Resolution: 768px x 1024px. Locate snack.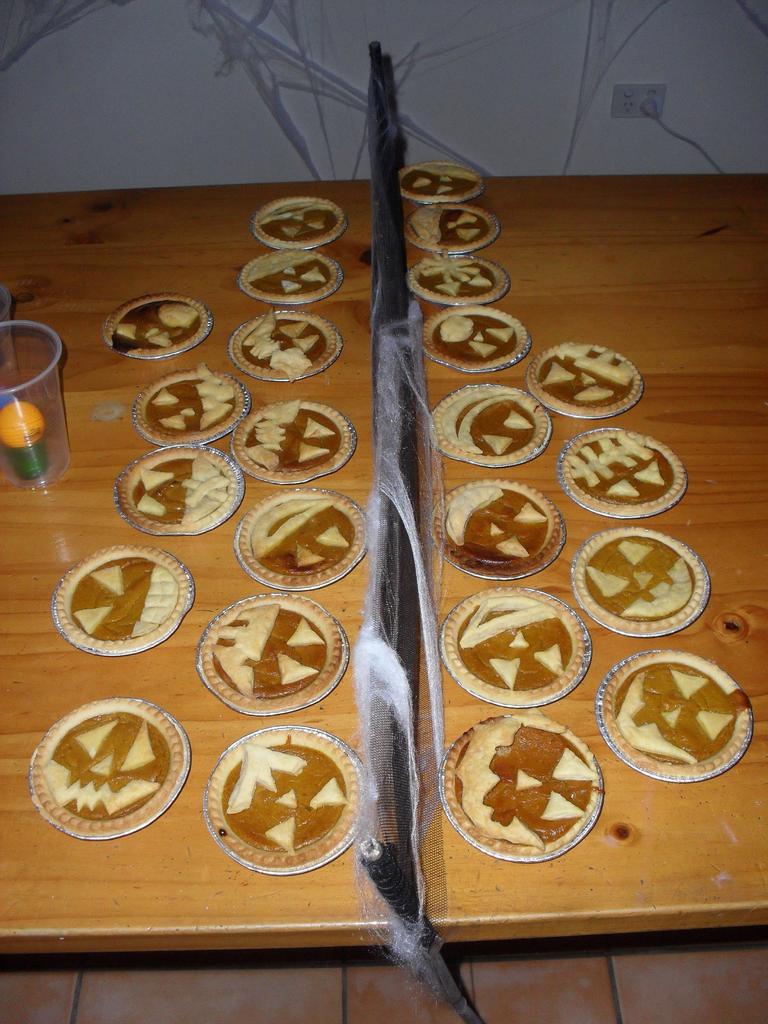
pyautogui.locateOnScreen(600, 650, 754, 778).
